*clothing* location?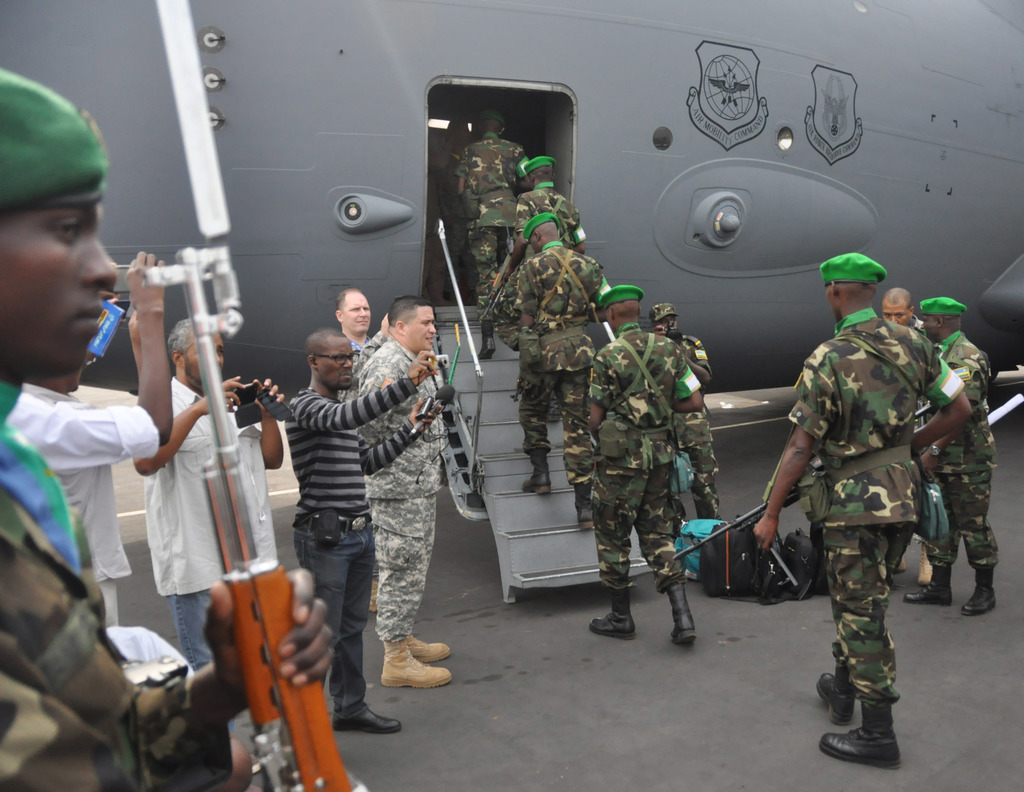
<region>279, 368, 422, 709</region>
